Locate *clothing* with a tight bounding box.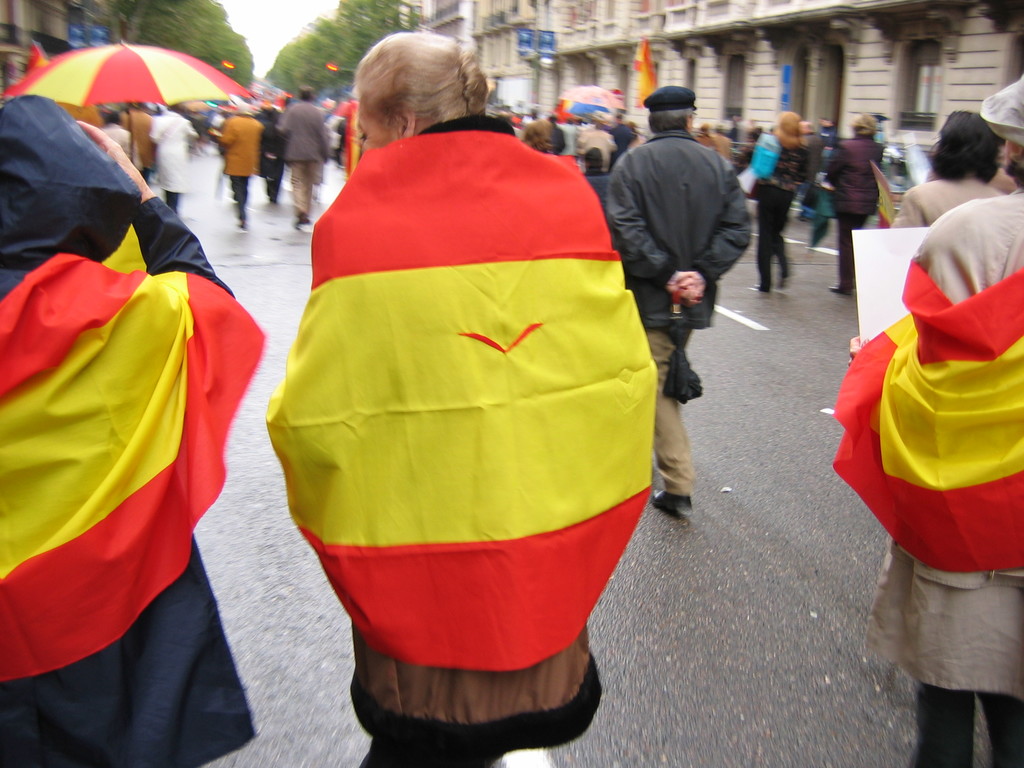
x1=0, y1=101, x2=270, y2=767.
